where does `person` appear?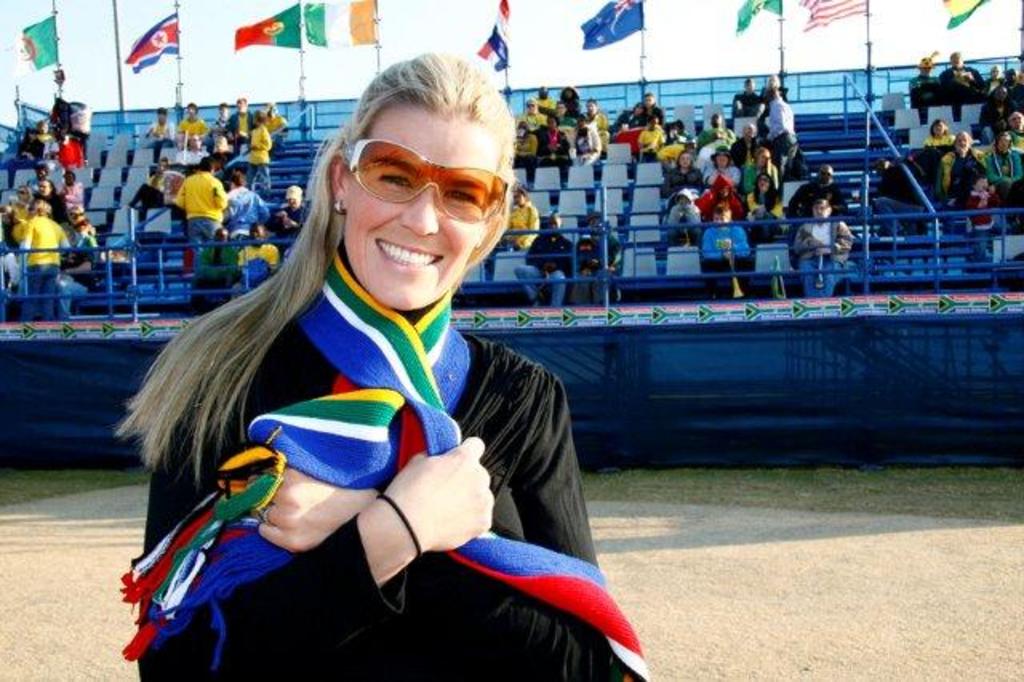
Appears at {"left": 136, "top": 72, "right": 611, "bottom": 660}.
